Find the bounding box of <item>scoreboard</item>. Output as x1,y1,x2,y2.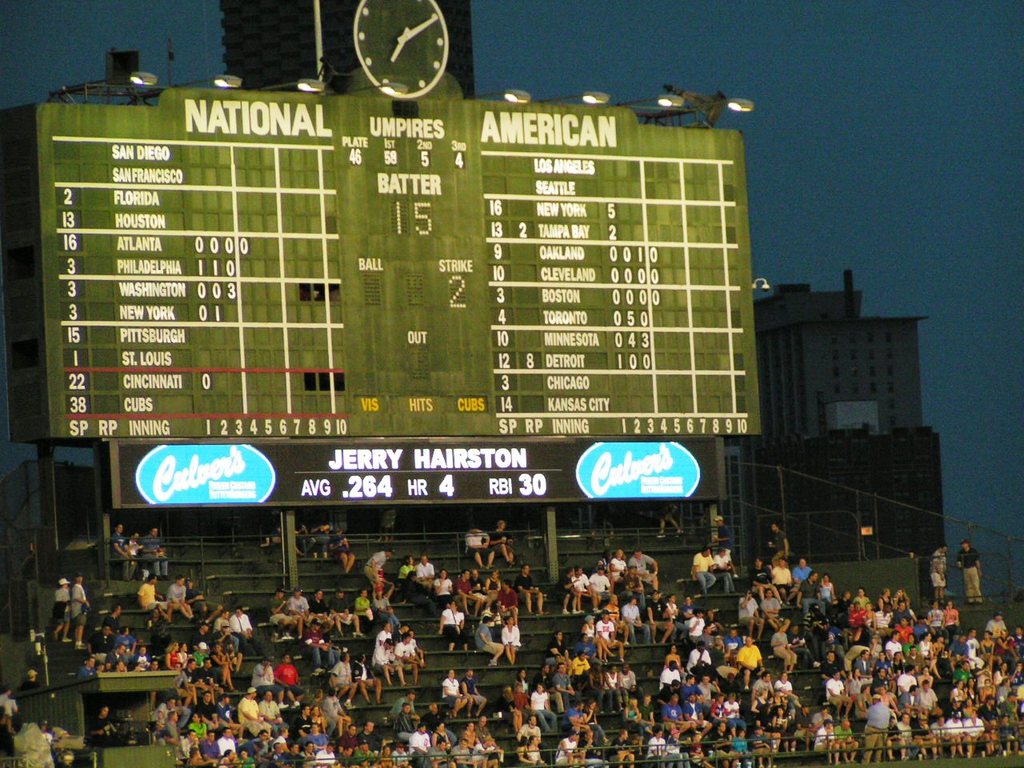
2,100,762,510.
